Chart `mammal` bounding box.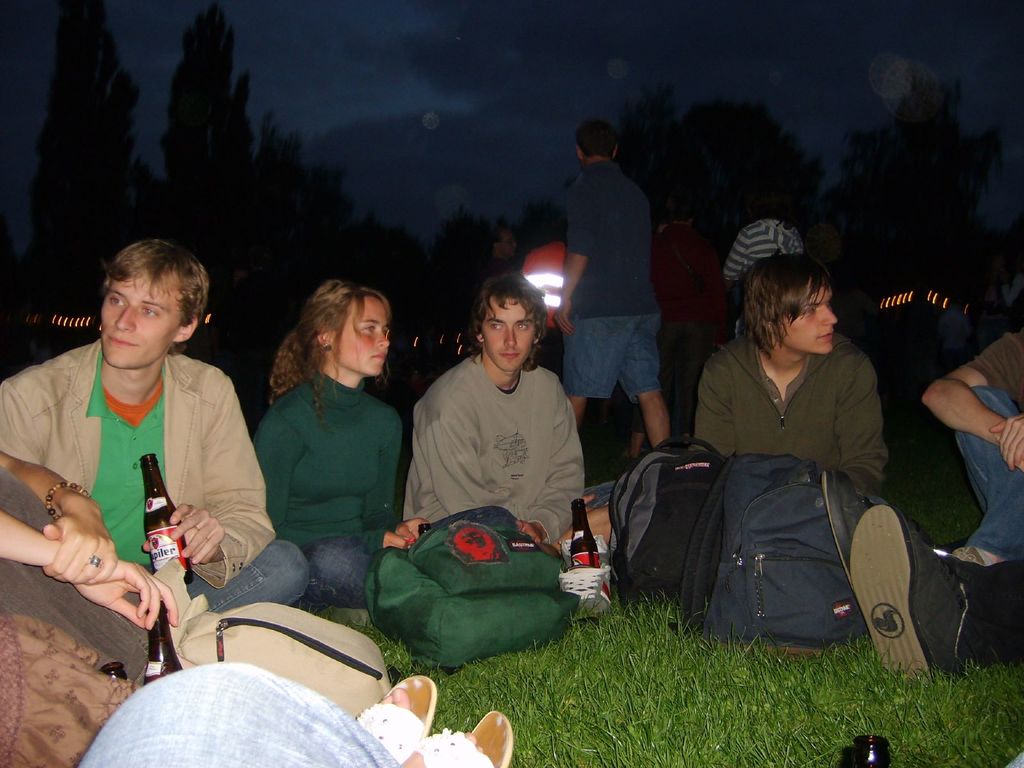
Charted: {"x1": 244, "y1": 273, "x2": 431, "y2": 626}.
